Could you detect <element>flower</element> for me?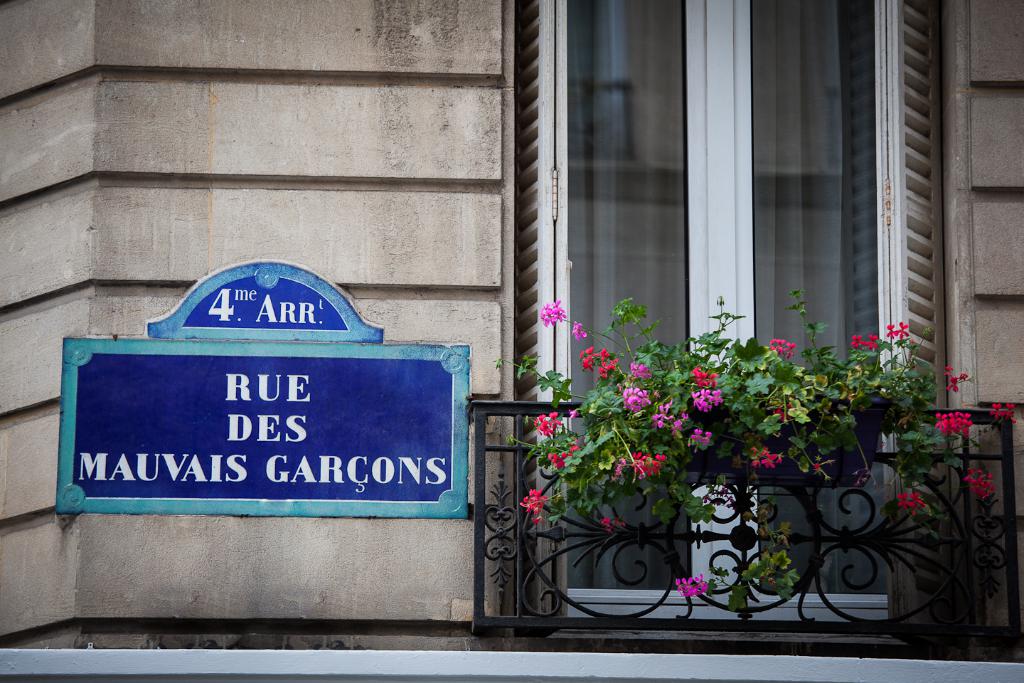
Detection result: l=690, t=393, r=721, b=409.
